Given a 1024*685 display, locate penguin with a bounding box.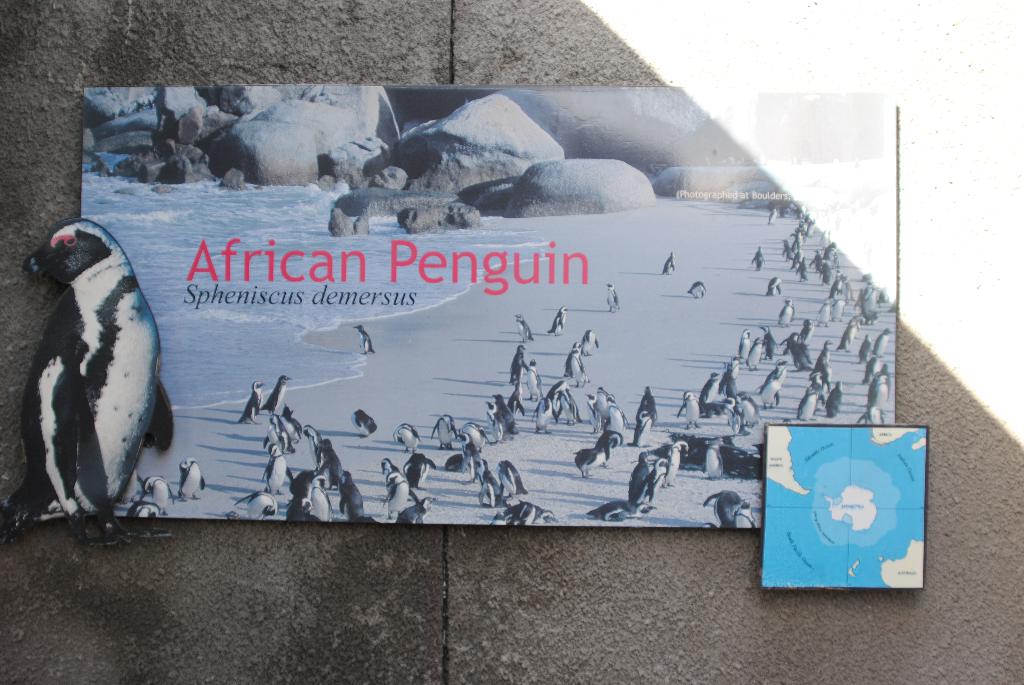
Located: 513, 342, 522, 384.
